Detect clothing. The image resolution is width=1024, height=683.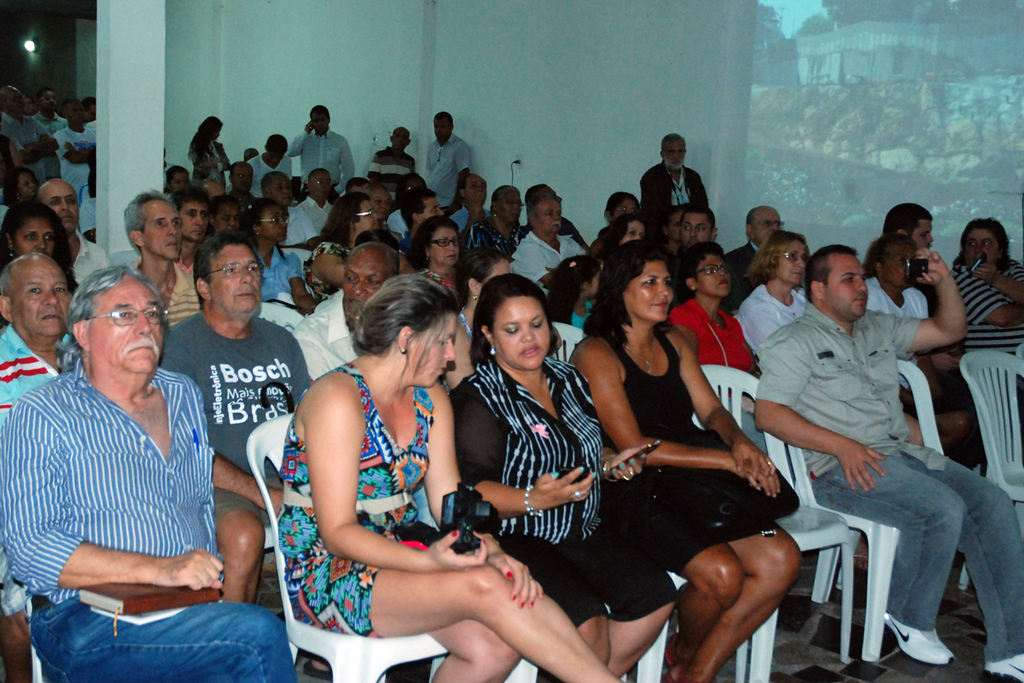
5:365:224:601.
